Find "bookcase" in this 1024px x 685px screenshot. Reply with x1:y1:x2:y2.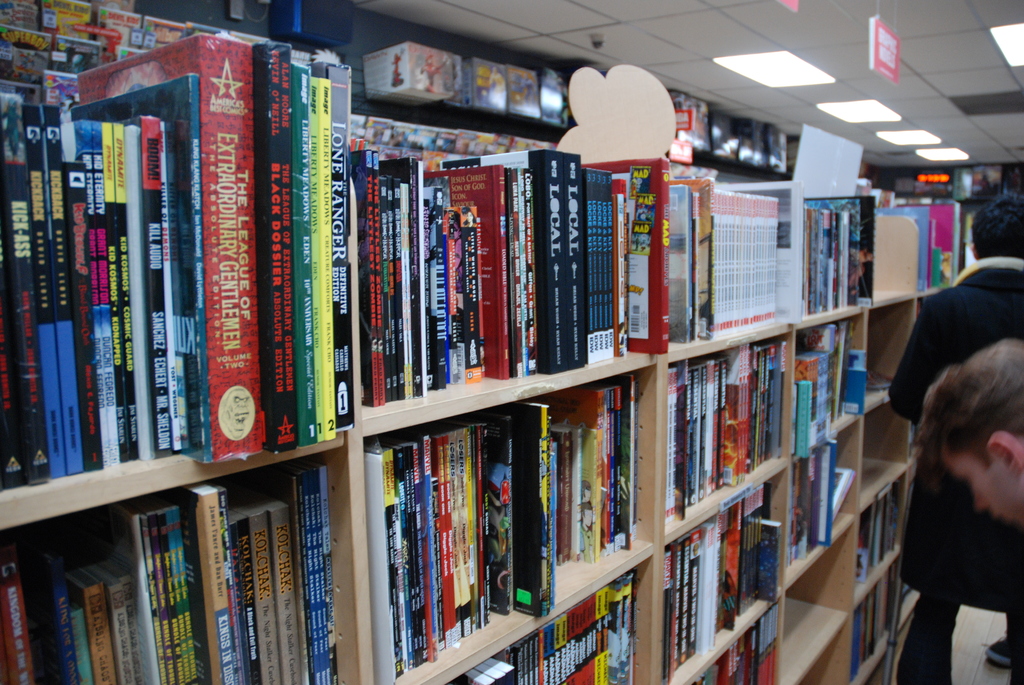
0:0:985:684.
